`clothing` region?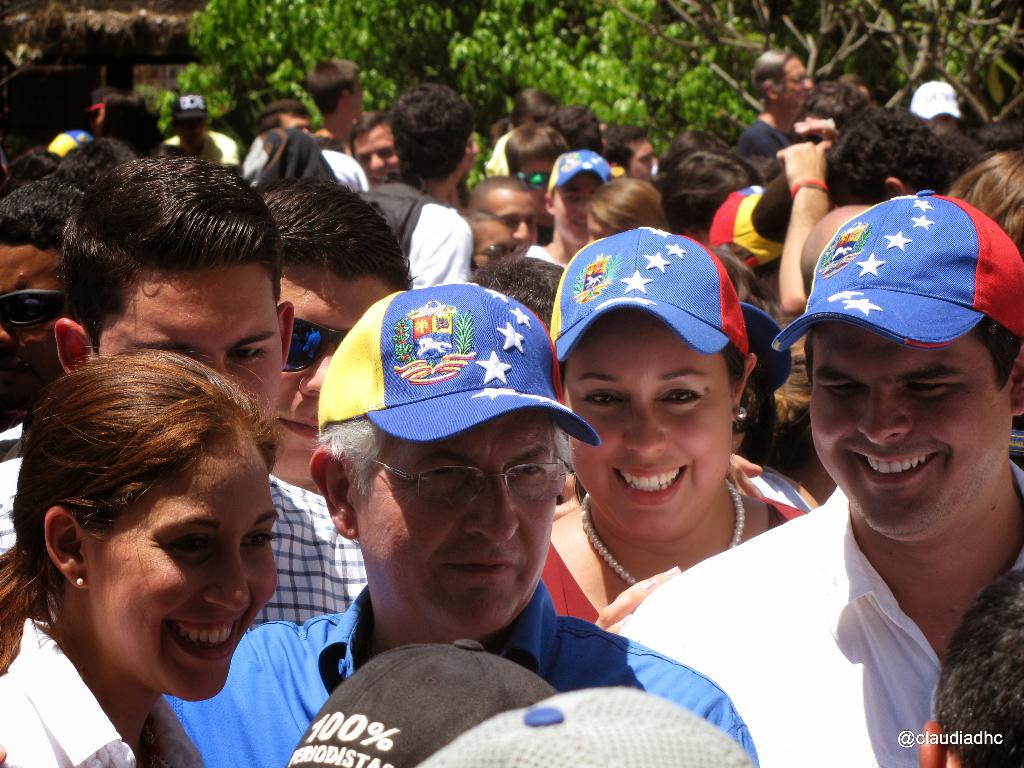
545/505/795/624
